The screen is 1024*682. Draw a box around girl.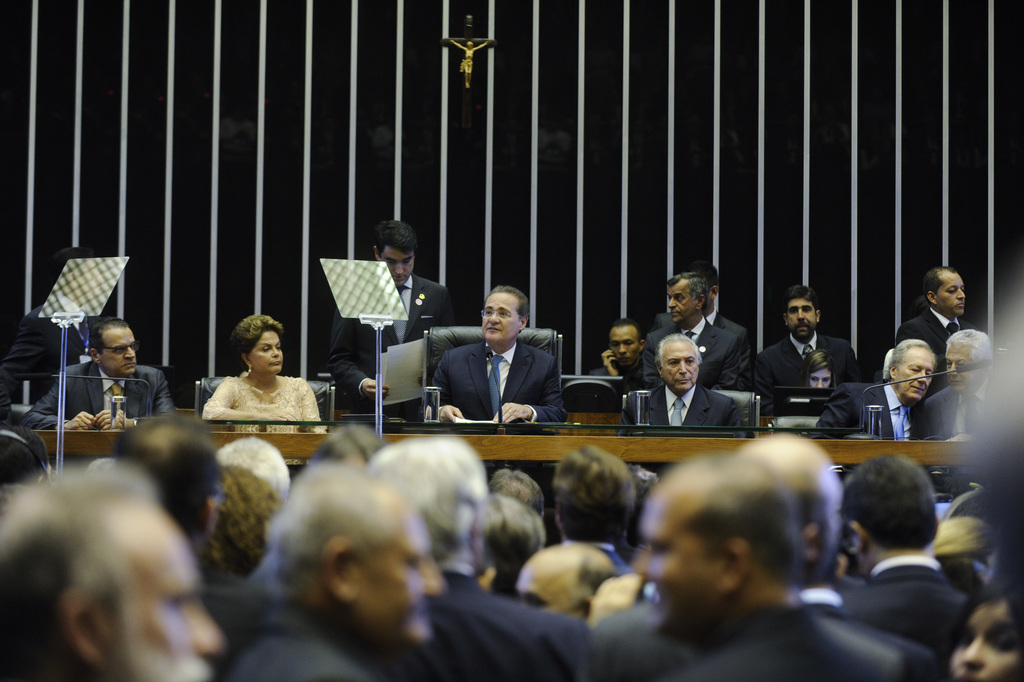
pyautogui.locateOnScreen(936, 571, 1023, 681).
